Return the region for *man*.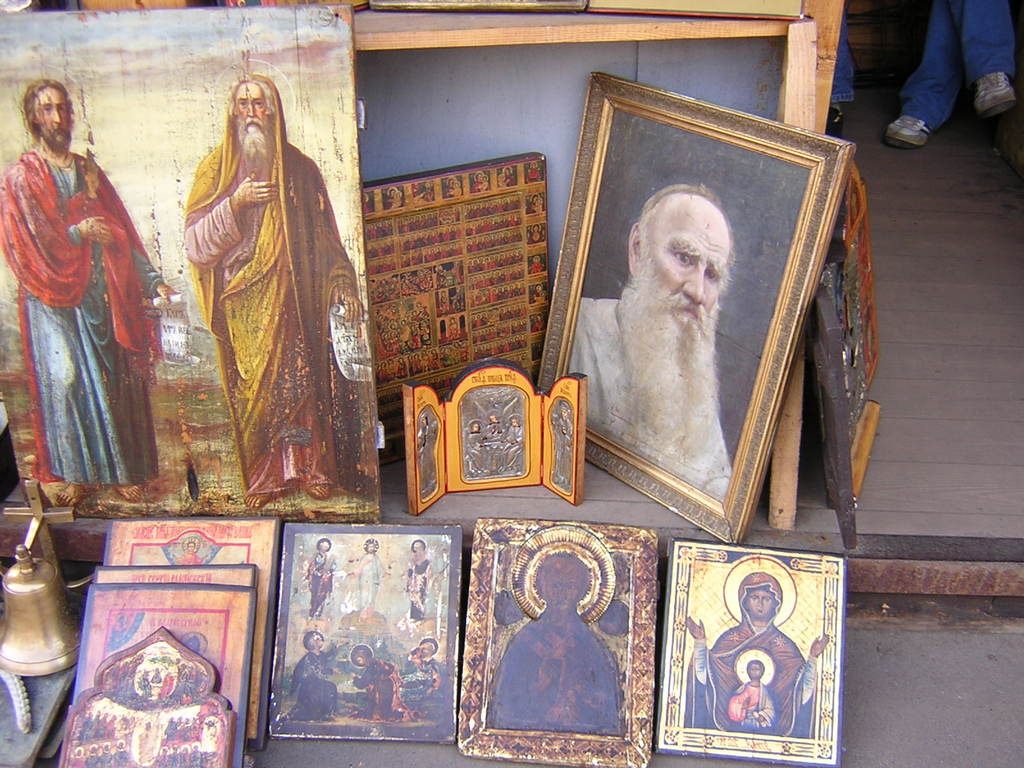
(left=156, top=72, right=362, bottom=500).
